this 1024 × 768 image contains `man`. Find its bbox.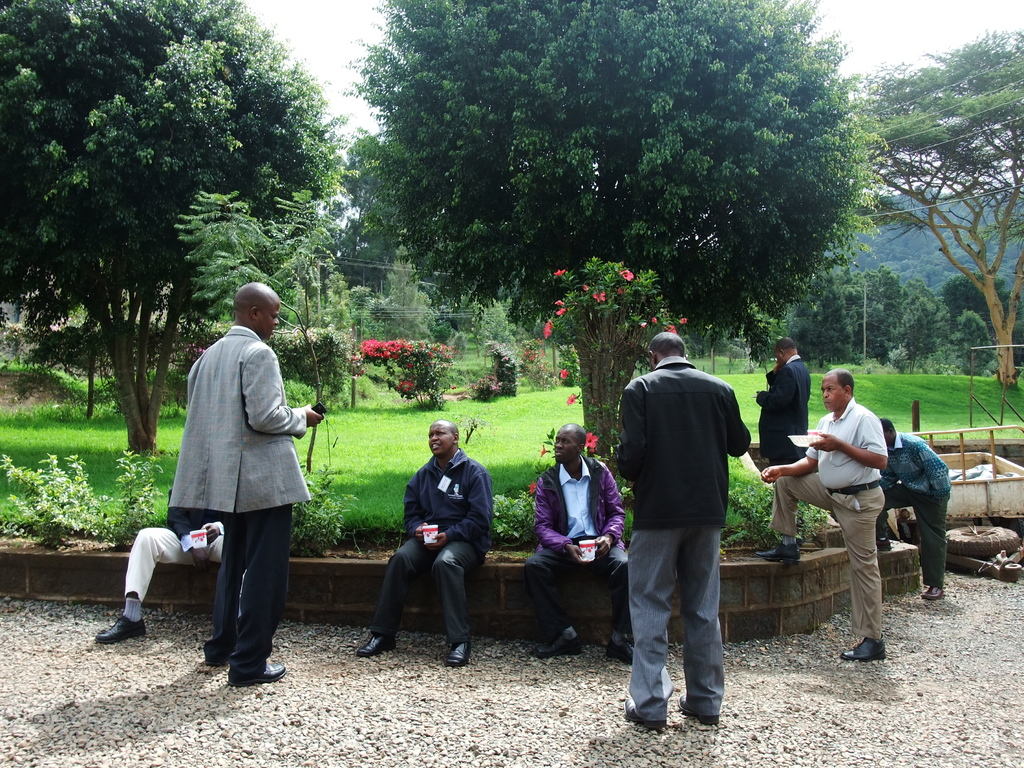
759,332,809,561.
